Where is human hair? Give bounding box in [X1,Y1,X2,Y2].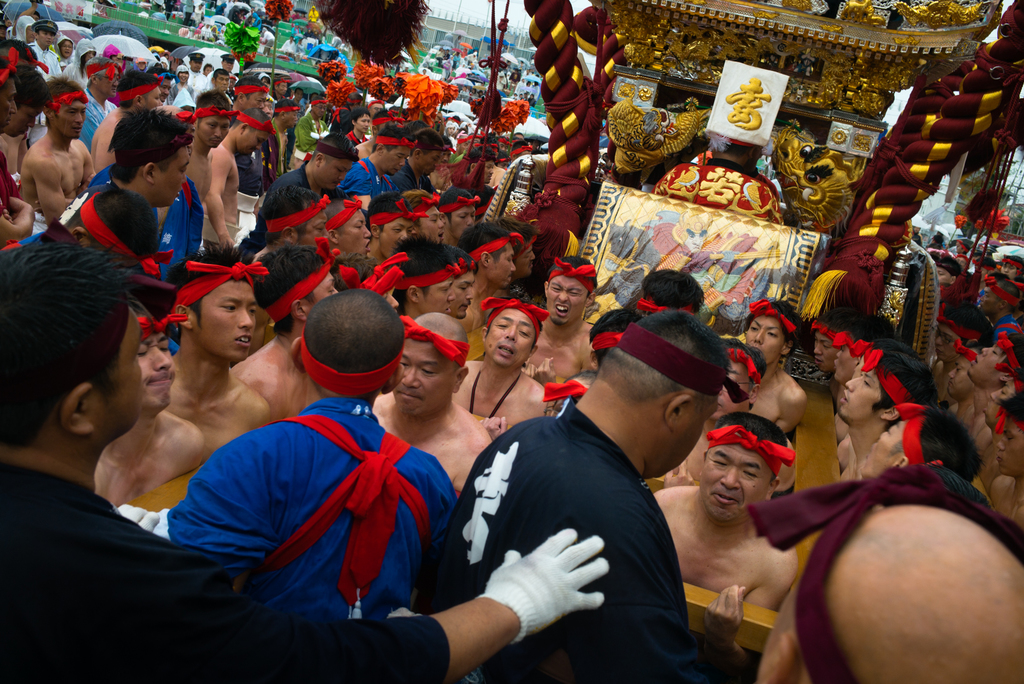
[860,335,910,349].
